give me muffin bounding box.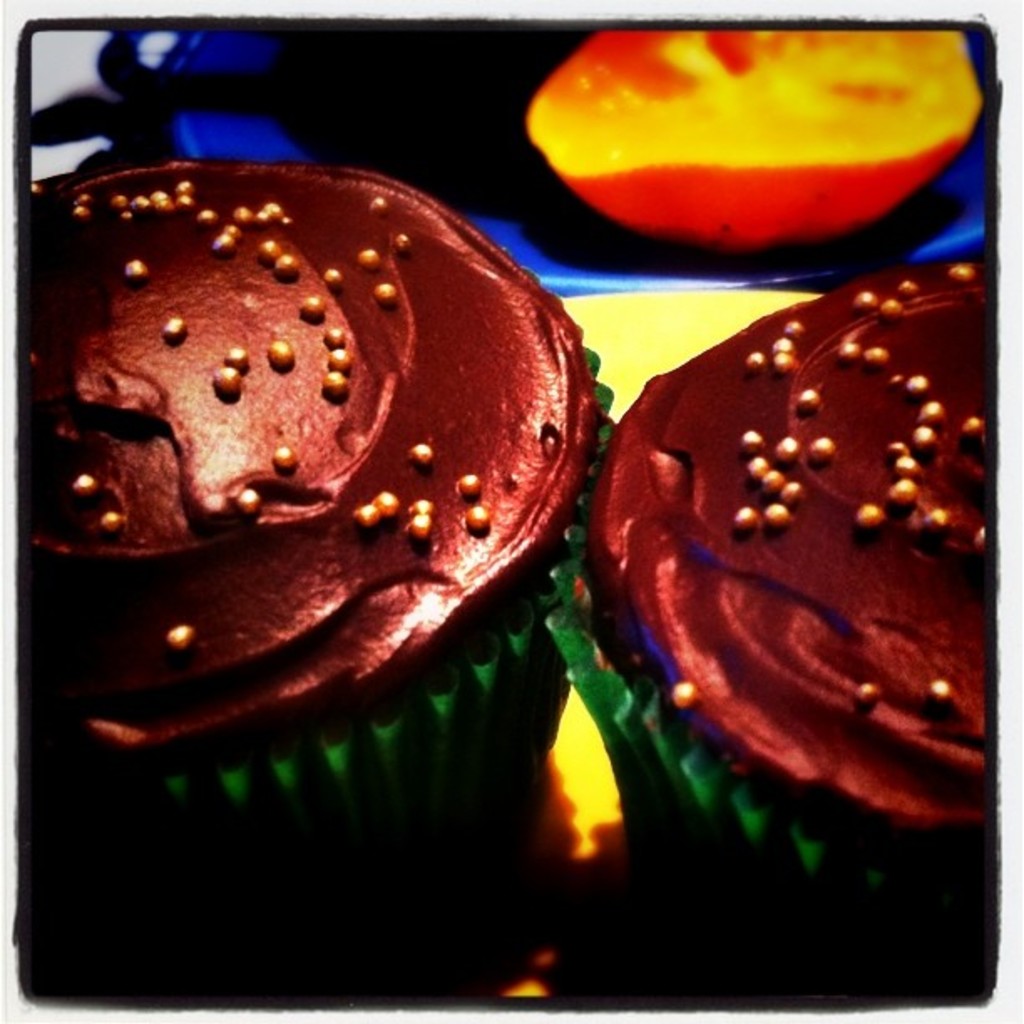
<box>20,176,611,888</box>.
